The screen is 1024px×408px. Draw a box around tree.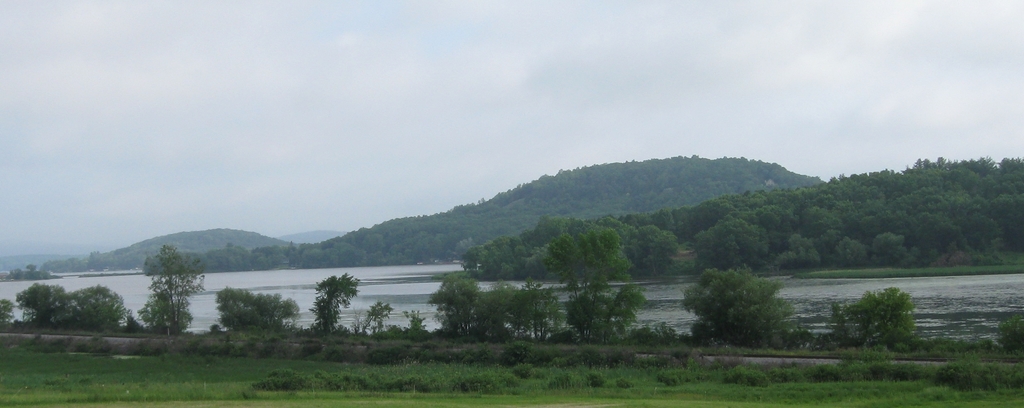
127 240 197 331.
